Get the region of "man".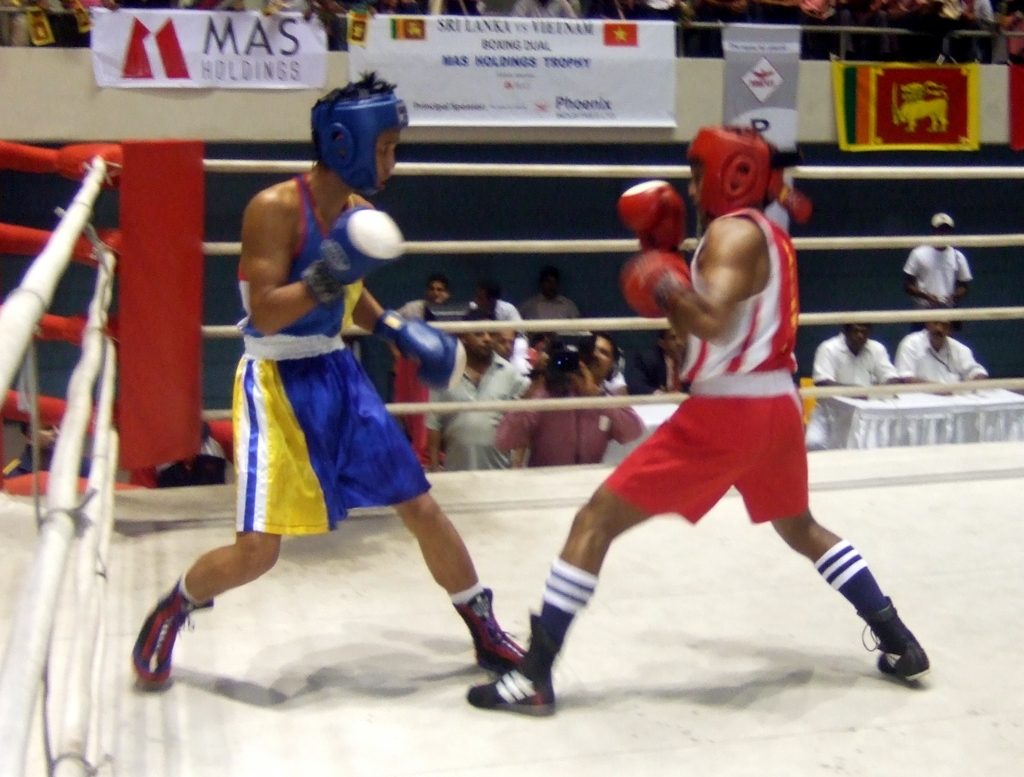
detection(385, 278, 454, 331).
